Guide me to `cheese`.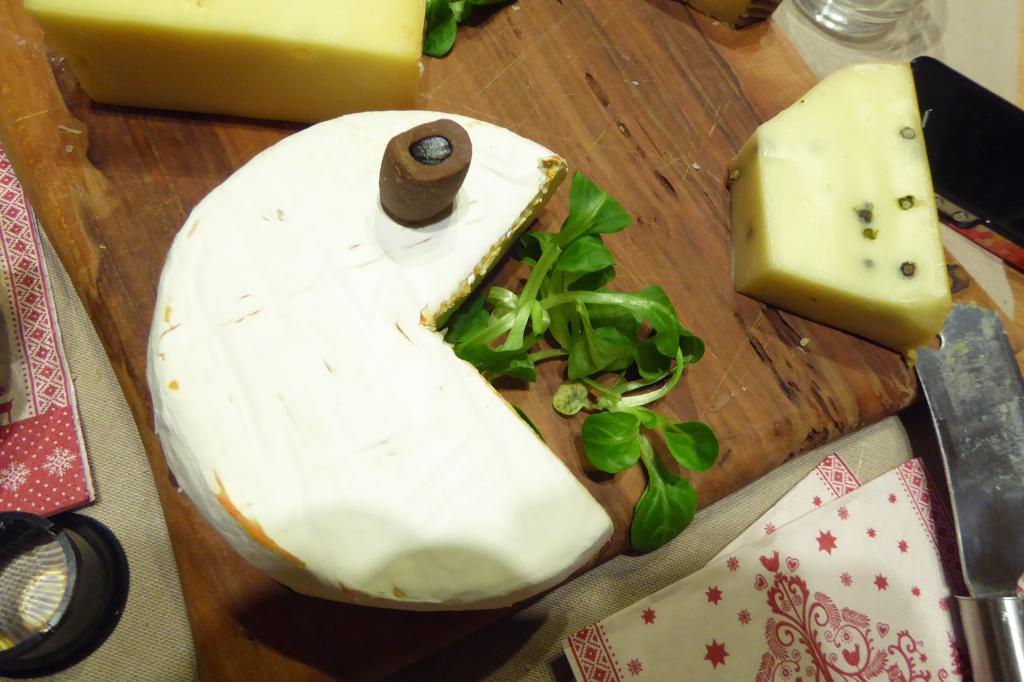
Guidance: (19,0,429,125).
